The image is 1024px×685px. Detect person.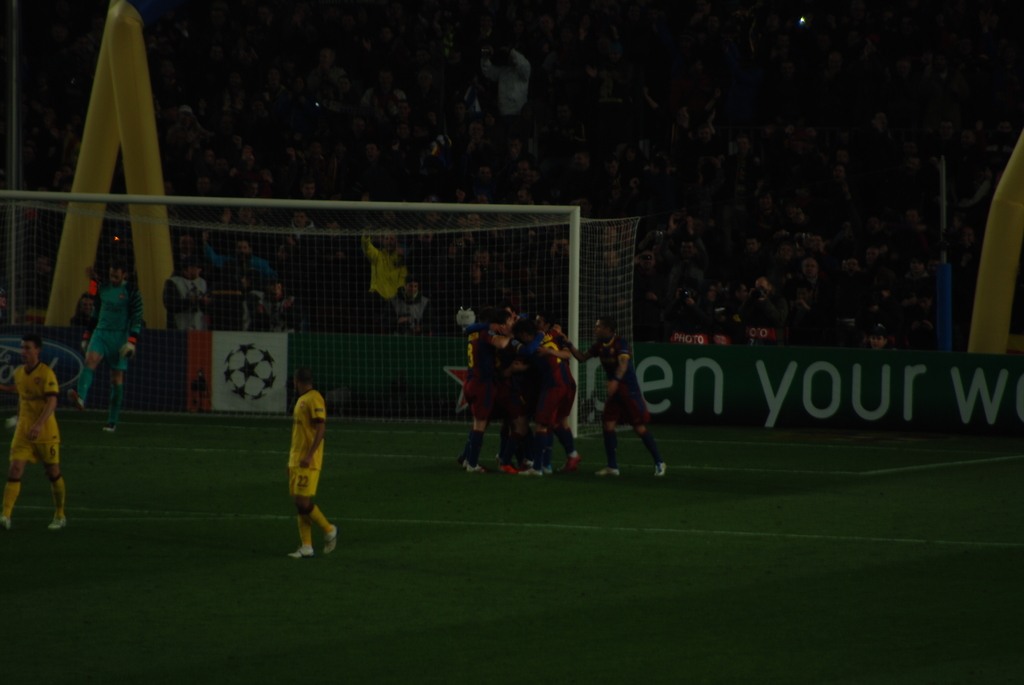
Detection: <box>289,370,335,560</box>.
